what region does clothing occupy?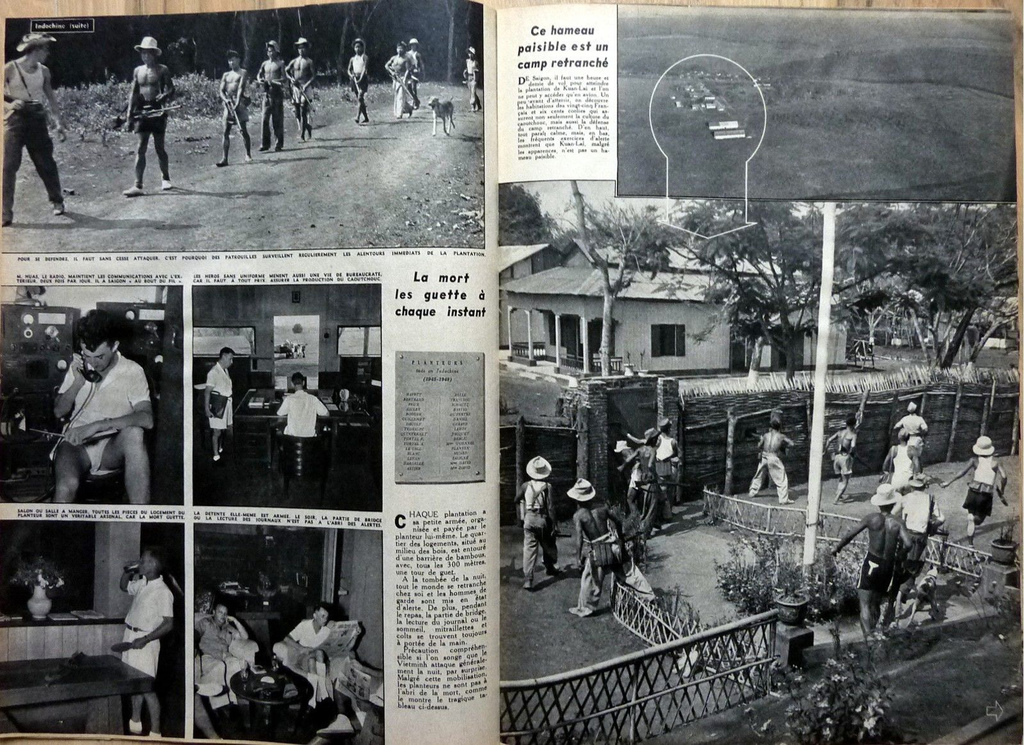
BBox(659, 429, 680, 498).
